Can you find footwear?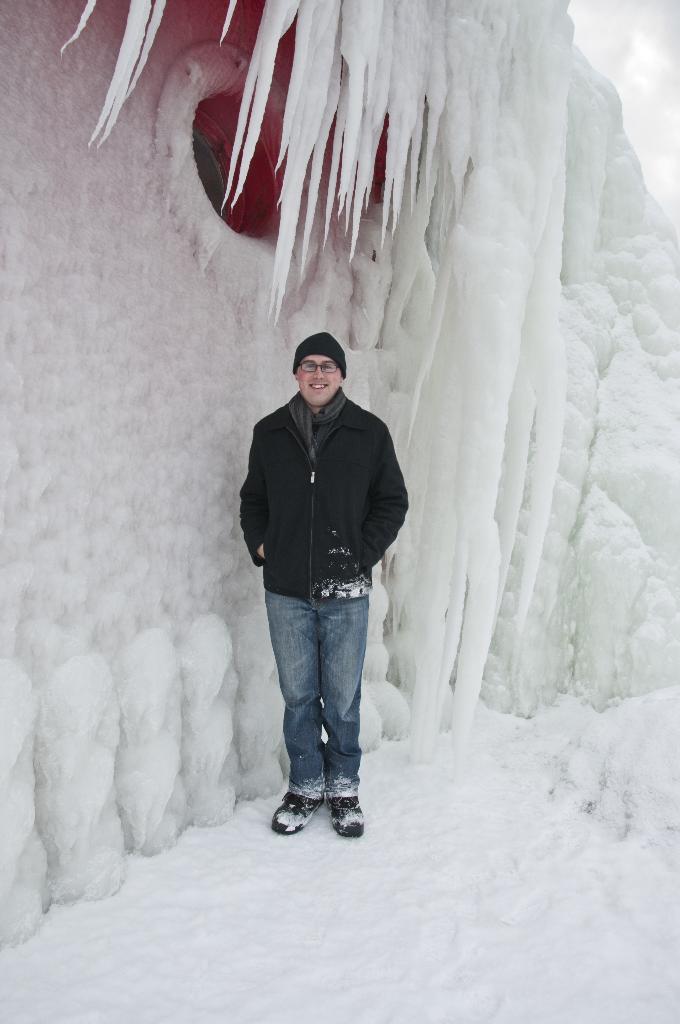
Yes, bounding box: [x1=268, y1=781, x2=360, y2=844].
